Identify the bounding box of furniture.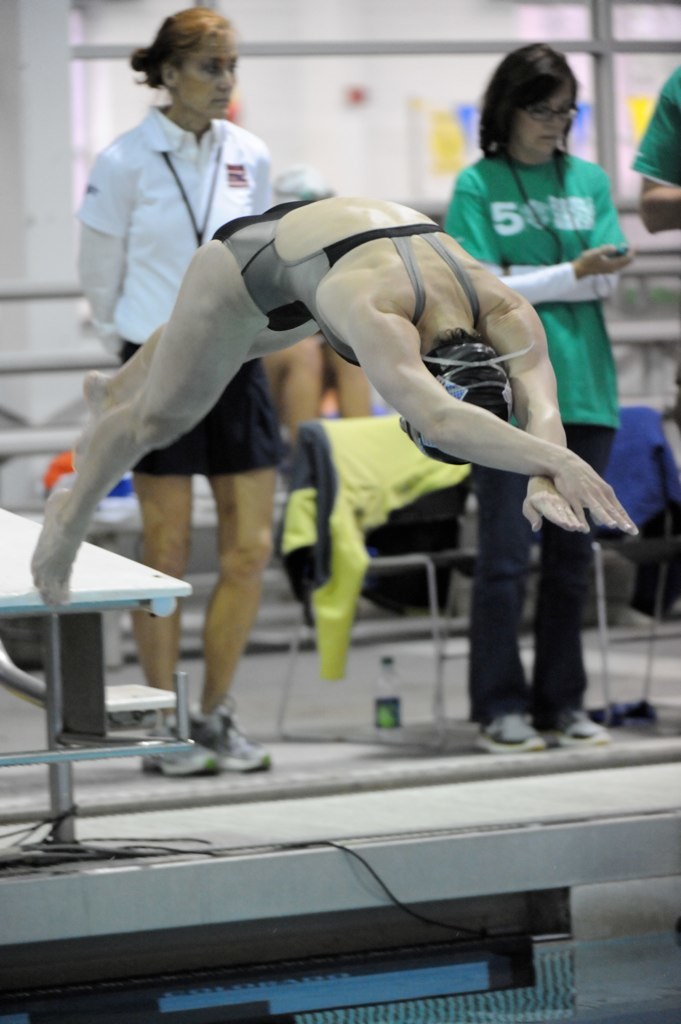
276:434:474:741.
